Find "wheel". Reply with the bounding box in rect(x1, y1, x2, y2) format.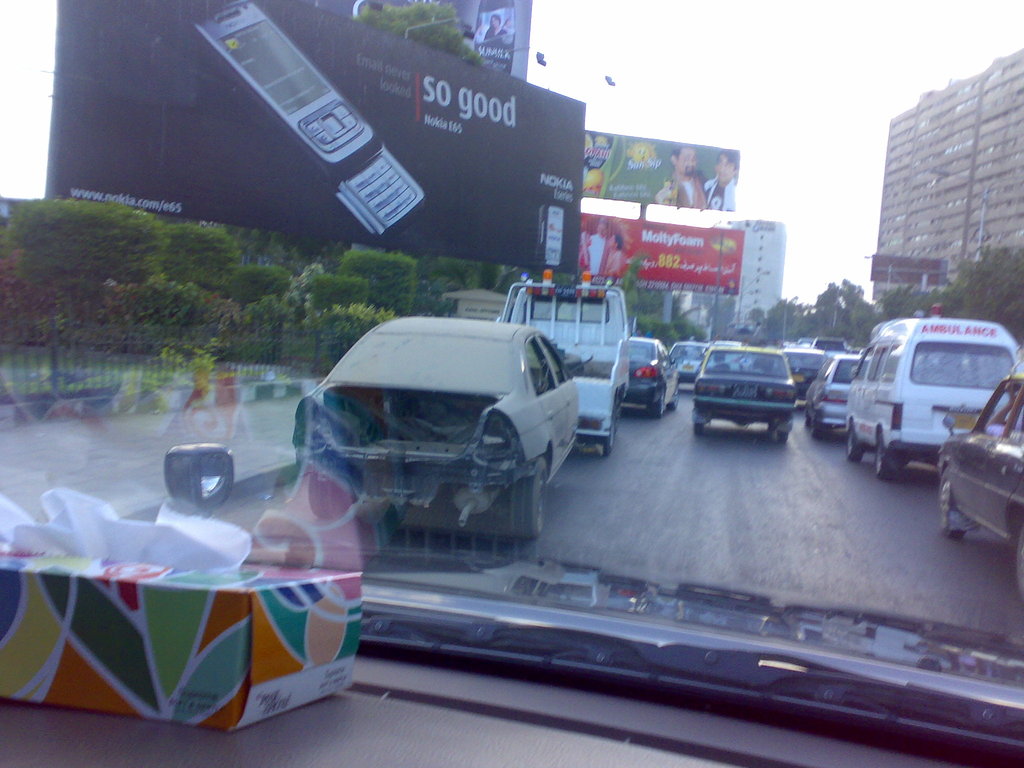
rect(668, 378, 680, 414).
